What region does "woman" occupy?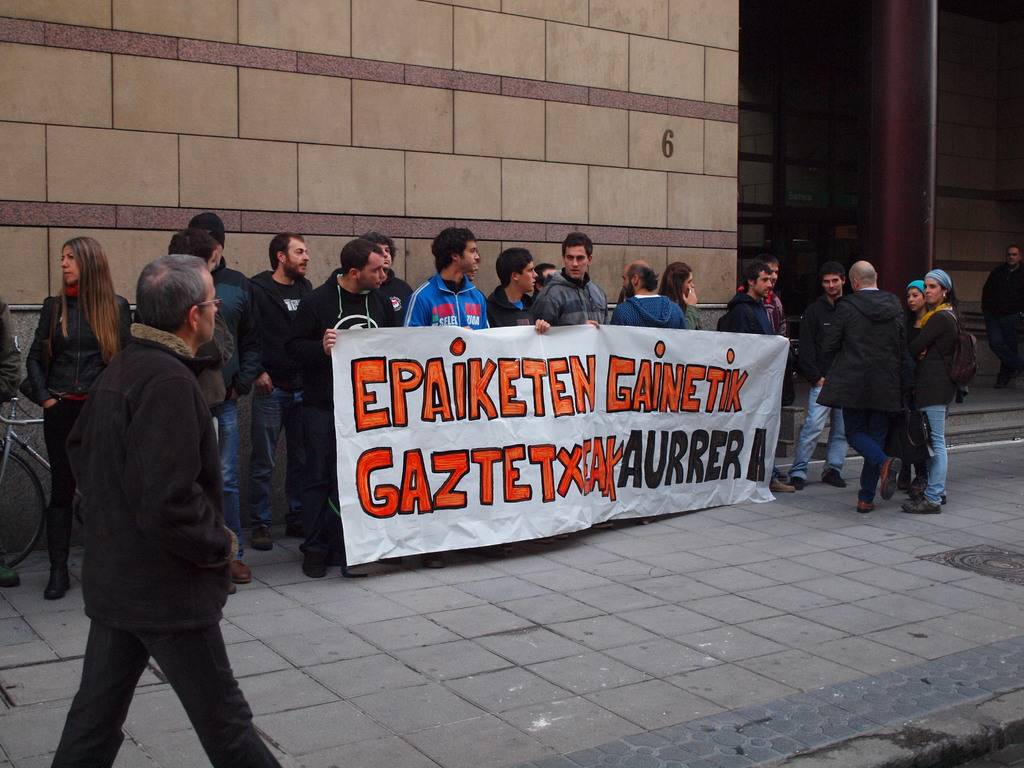
rect(900, 266, 964, 518).
